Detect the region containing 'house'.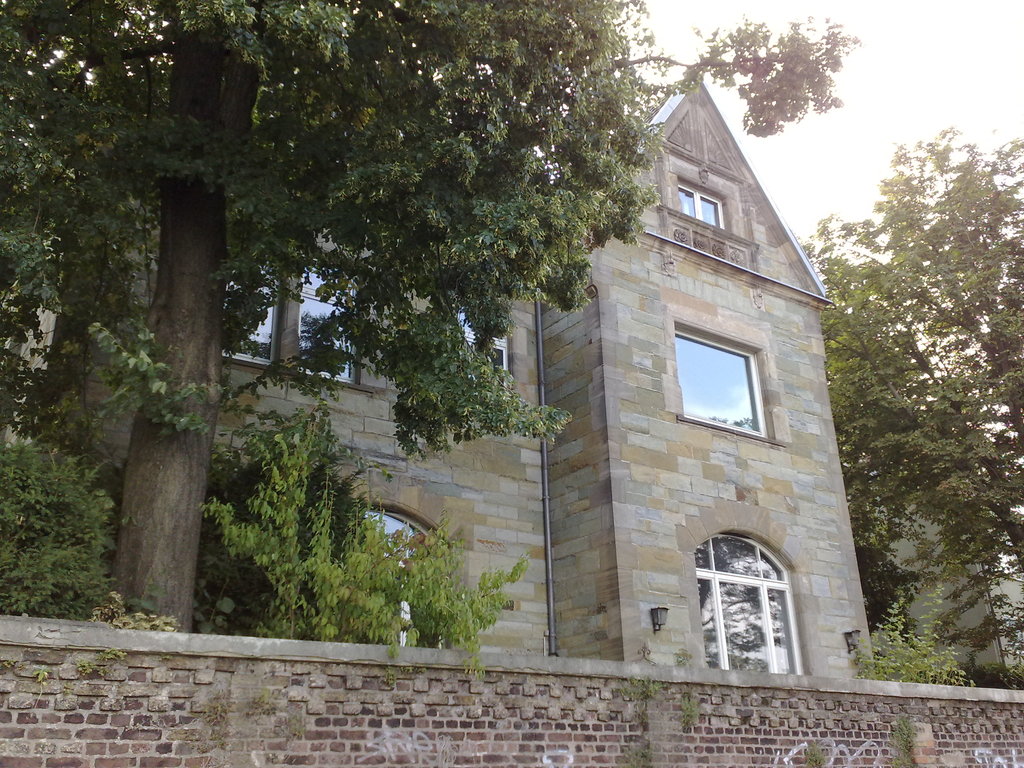
(x1=102, y1=38, x2=872, y2=686).
